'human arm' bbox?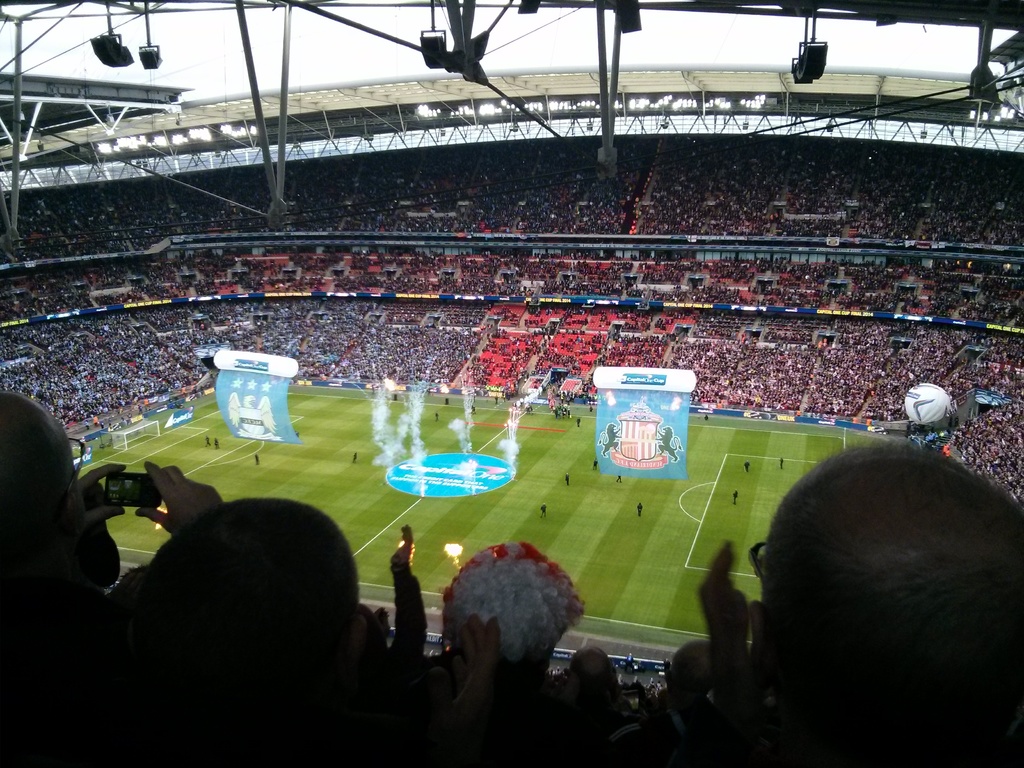
rect(132, 456, 228, 547)
